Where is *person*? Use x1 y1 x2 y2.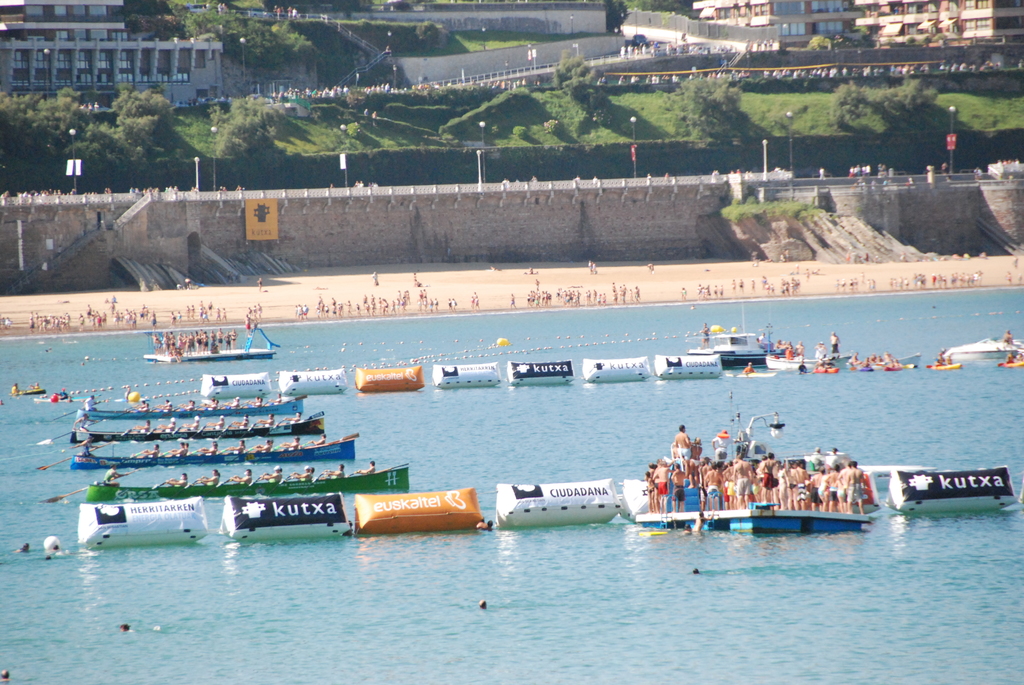
231 395 244 414.
